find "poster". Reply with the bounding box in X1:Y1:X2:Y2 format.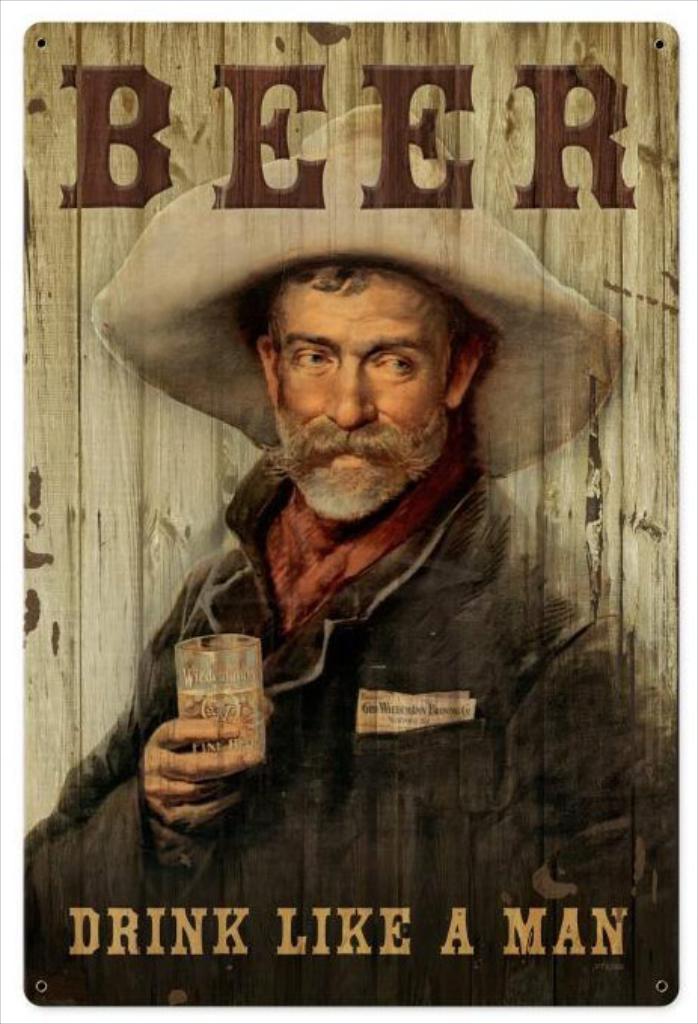
21:17:677:1007.
